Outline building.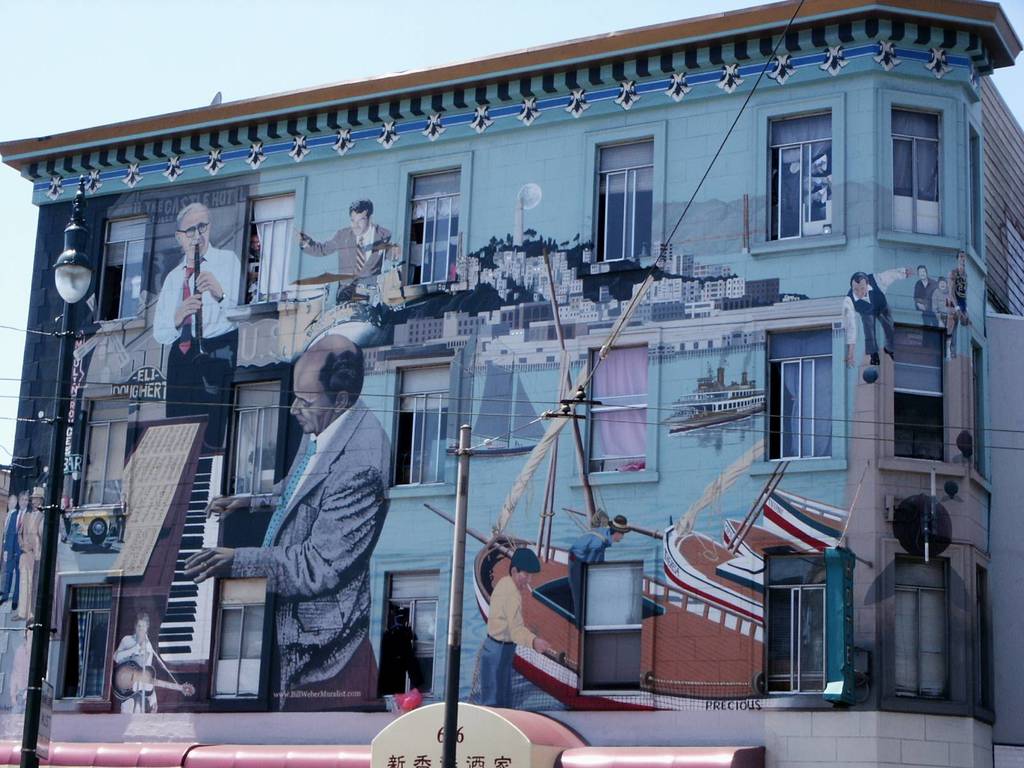
Outline: x1=0, y1=0, x2=1023, y2=767.
